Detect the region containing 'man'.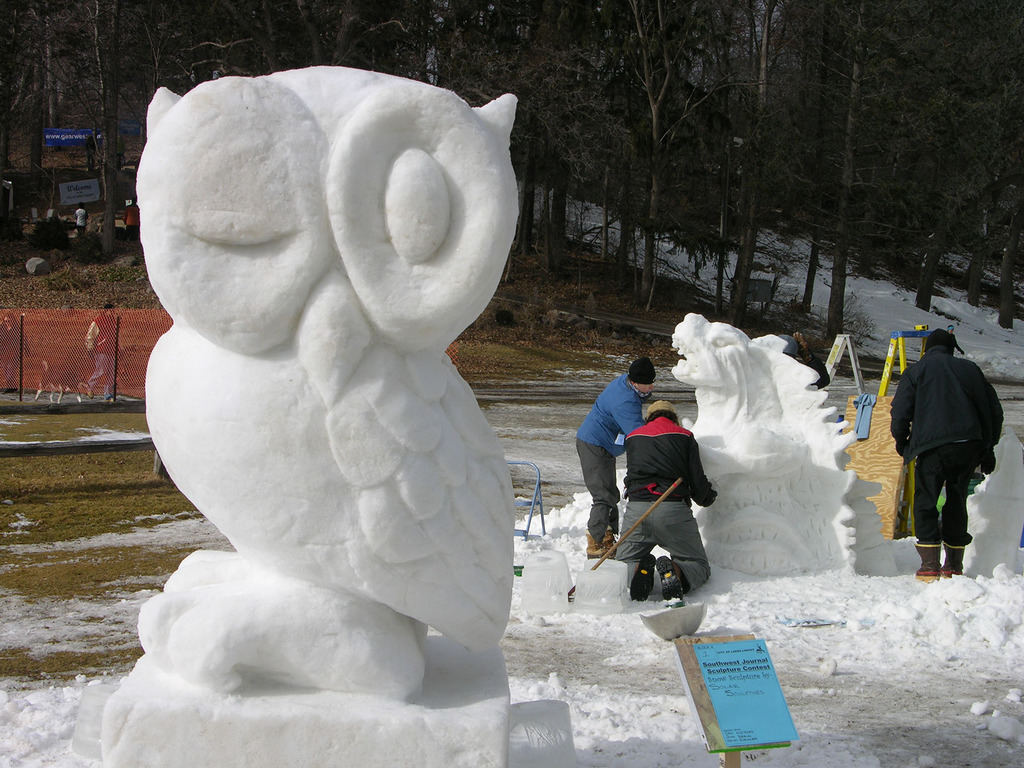
(left=616, top=399, right=719, bottom=602).
